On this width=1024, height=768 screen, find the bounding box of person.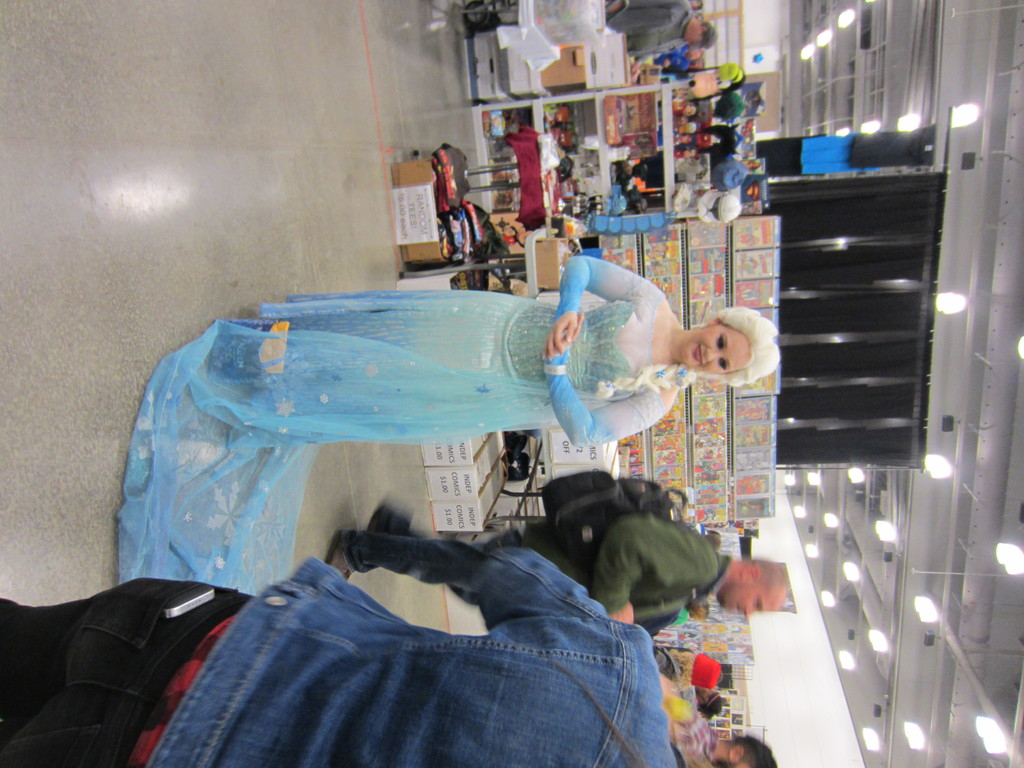
Bounding box: select_region(589, 0, 719, 58).
